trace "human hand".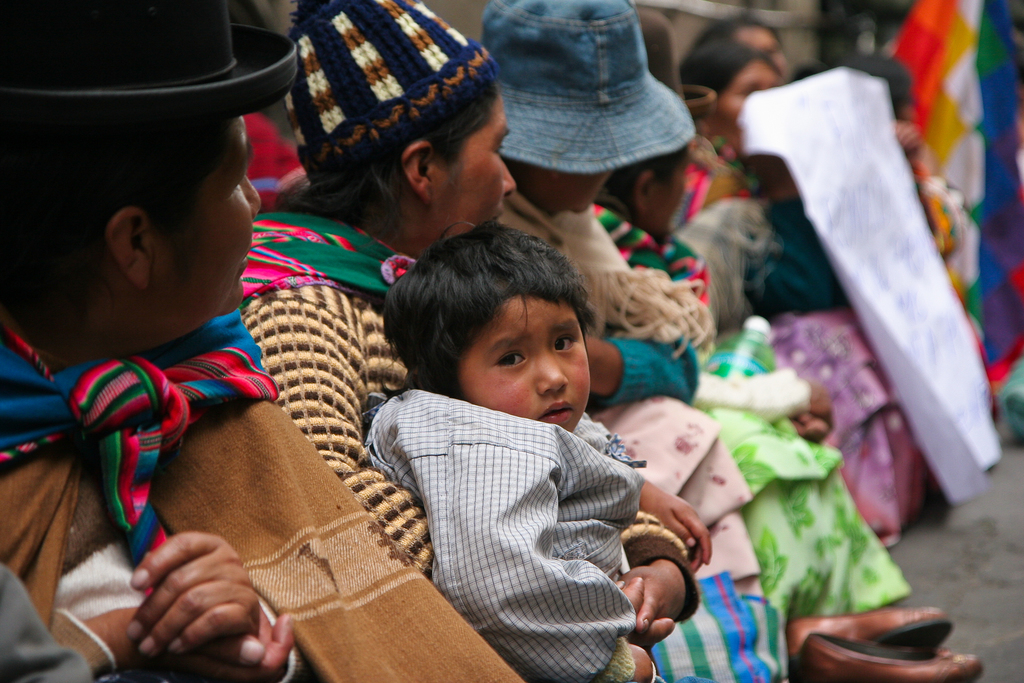
Traced to 653,488,712,579.
